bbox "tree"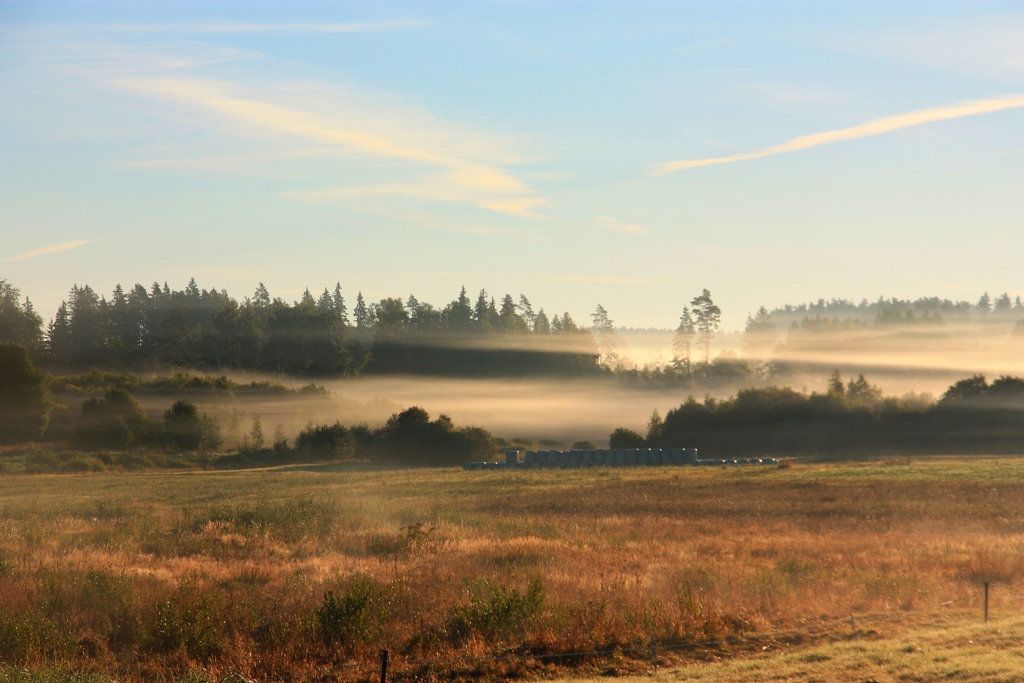
locate(163, 400, 204, 446)
